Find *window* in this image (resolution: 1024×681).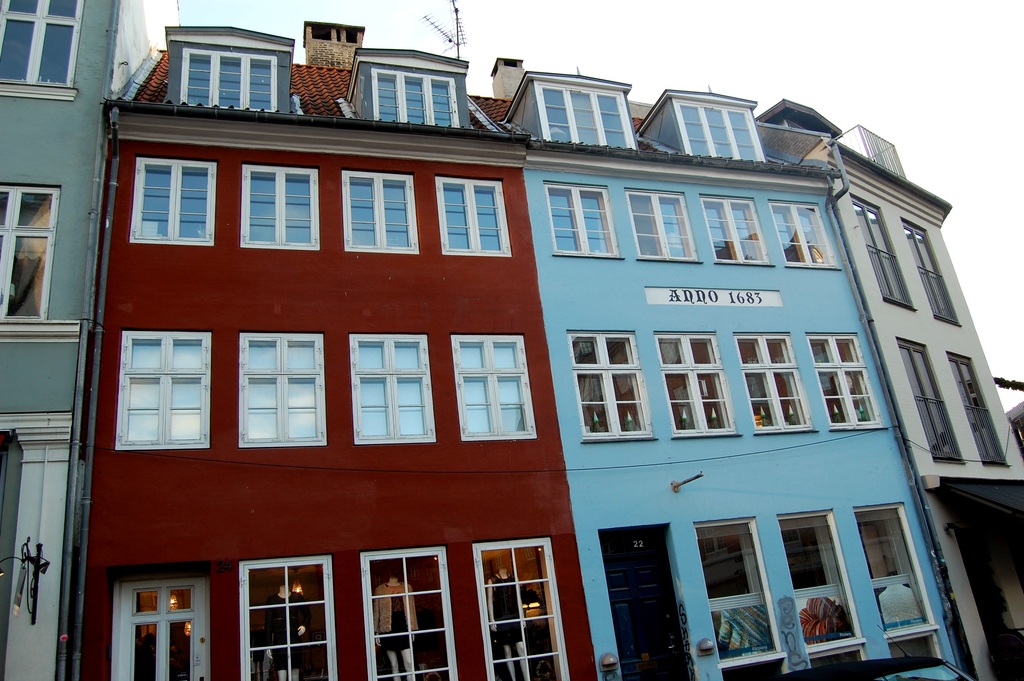
BBox(351, 332, 433, 448).
